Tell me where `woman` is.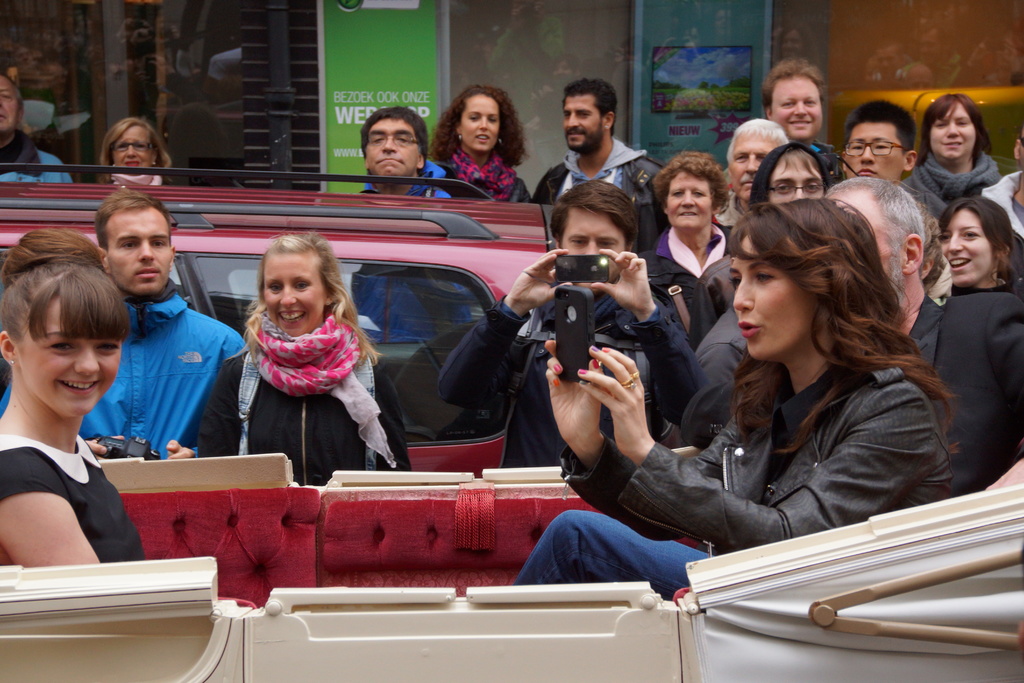
`woman` is at box=[894, 93, 1010, 249].
